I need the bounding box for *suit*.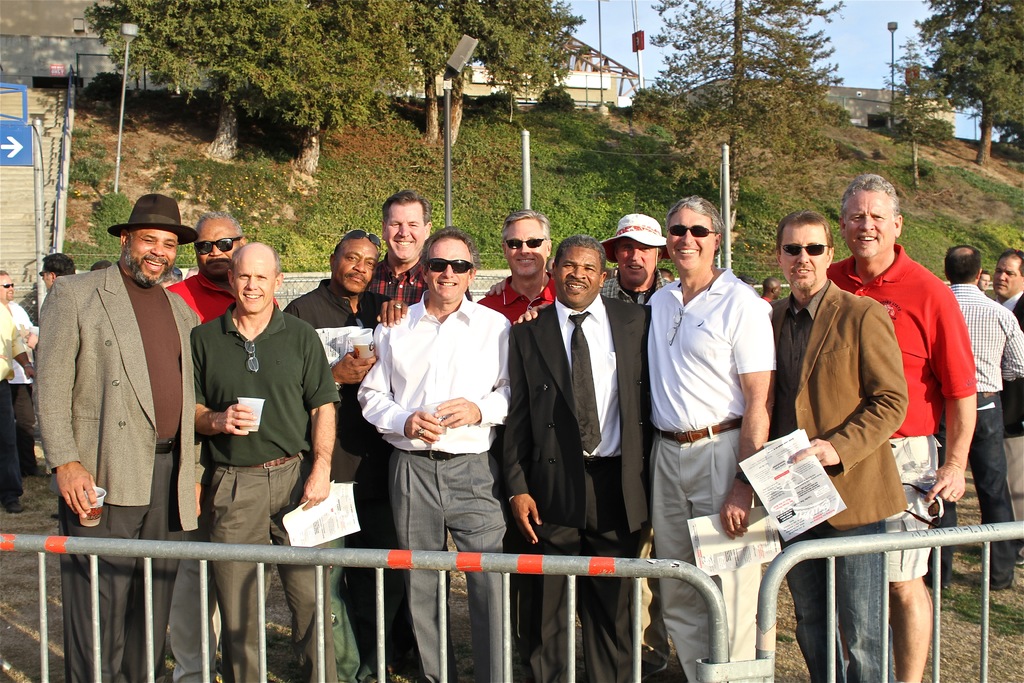
Here it is: [764,283,910,672].
